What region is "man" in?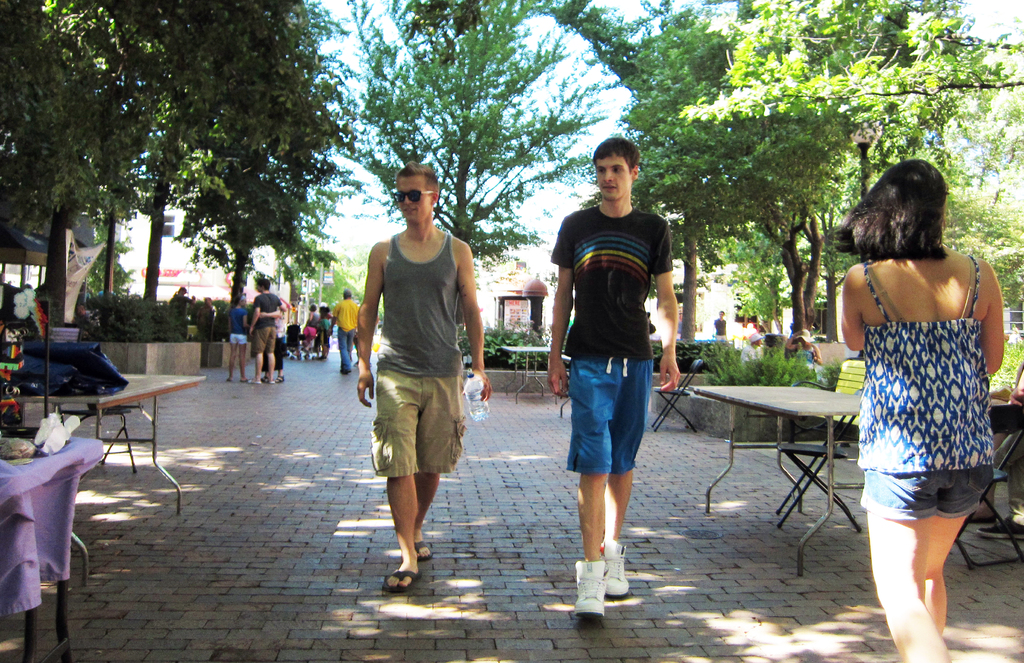
(left=328, top=287, right=357, bottom=376).
